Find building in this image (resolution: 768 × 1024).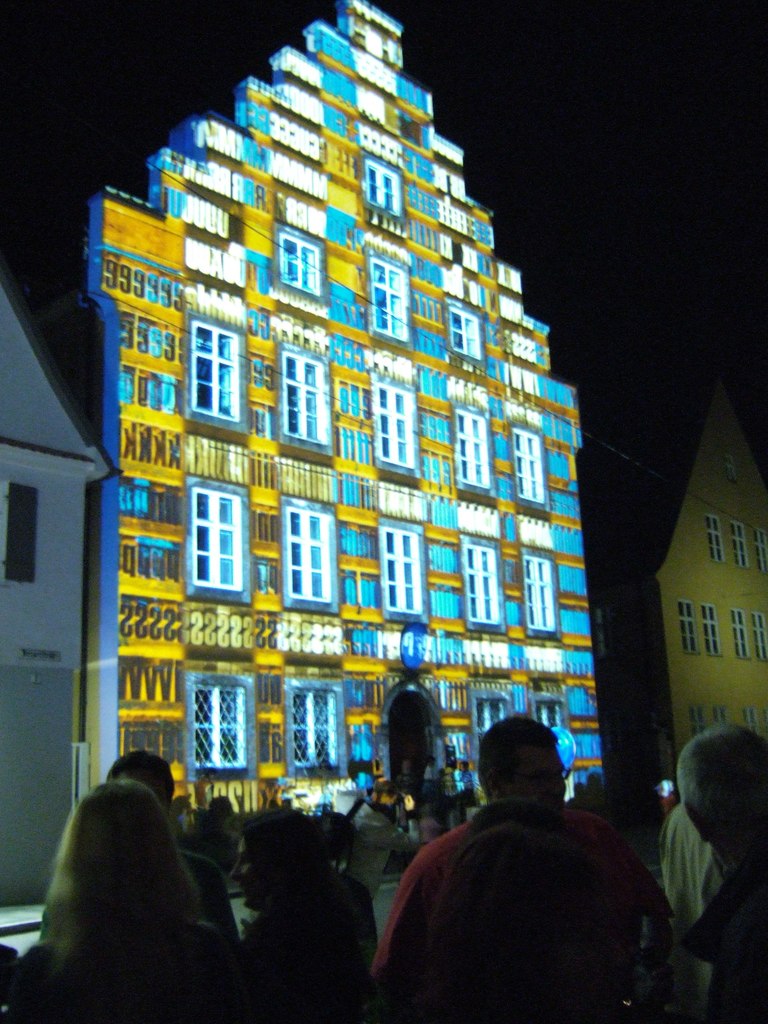
[652,351,767,794].
